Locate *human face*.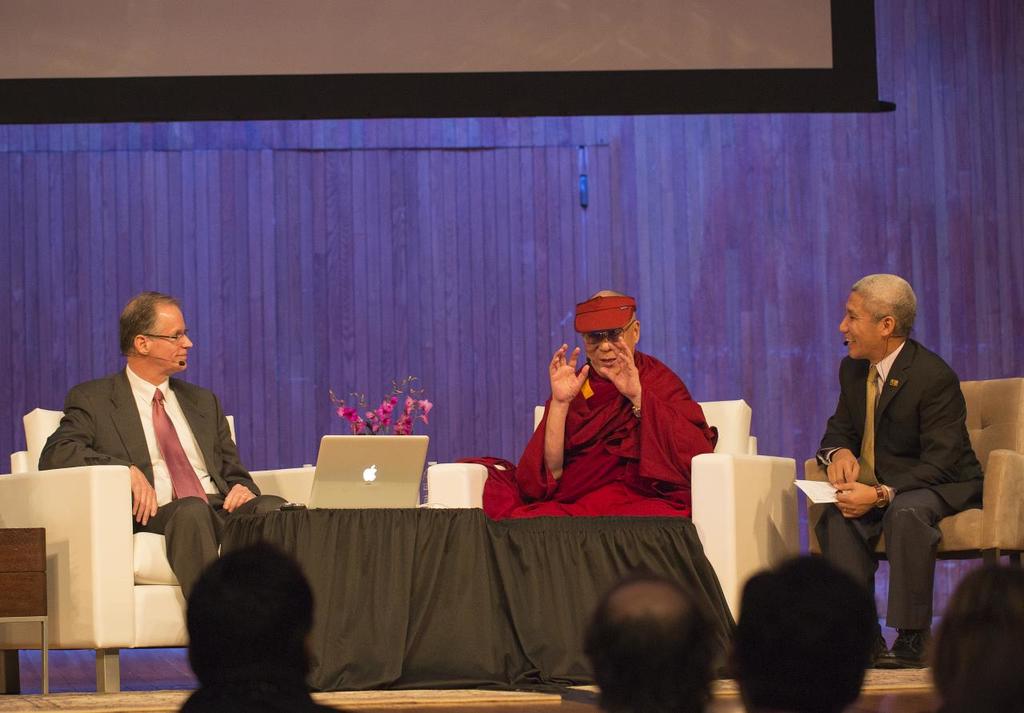
Bounding box: [left=141, top=303, right=191, bottom=372].
